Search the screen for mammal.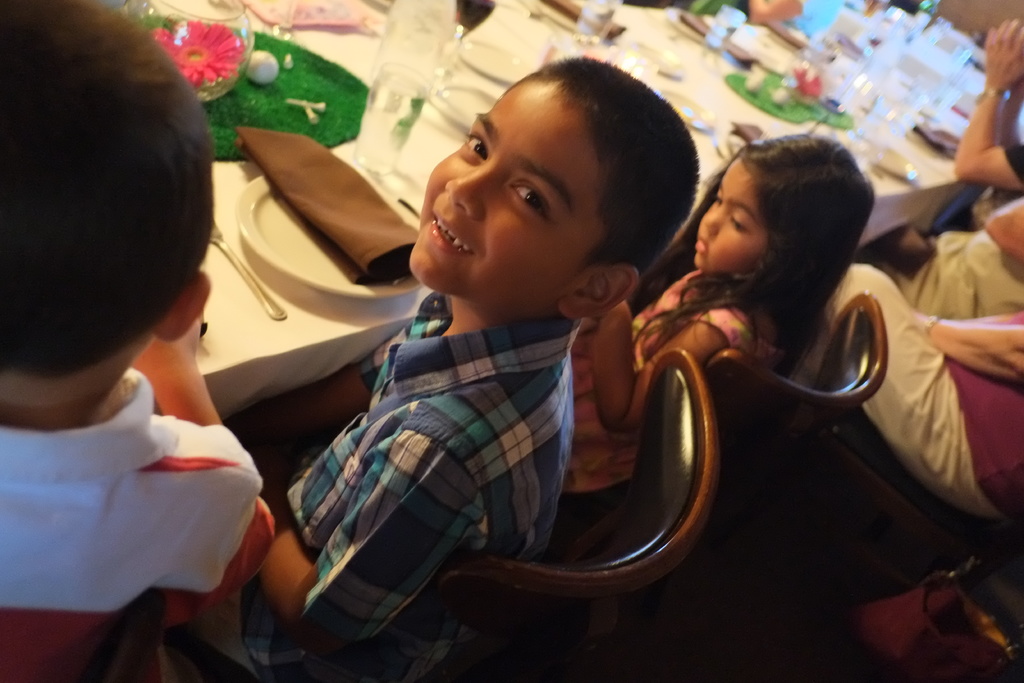
Found at region(814, 188, 1023, 531).
